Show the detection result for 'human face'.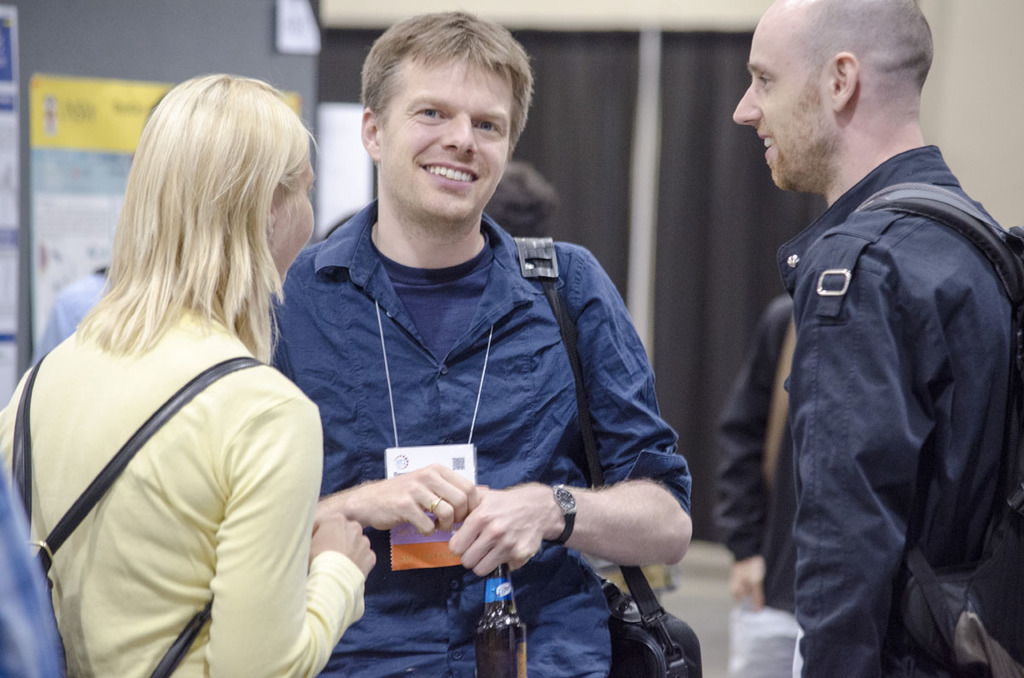
265:153:317:282.
